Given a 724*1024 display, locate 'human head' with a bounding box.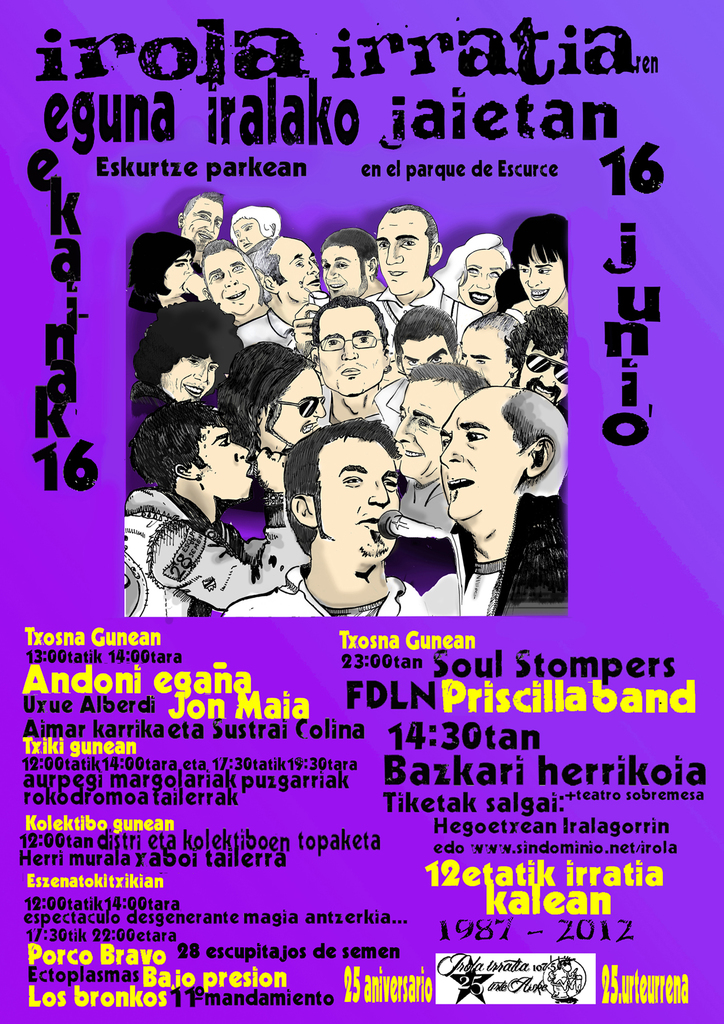
Located: <region>508, 310, 571, 405</region>.
